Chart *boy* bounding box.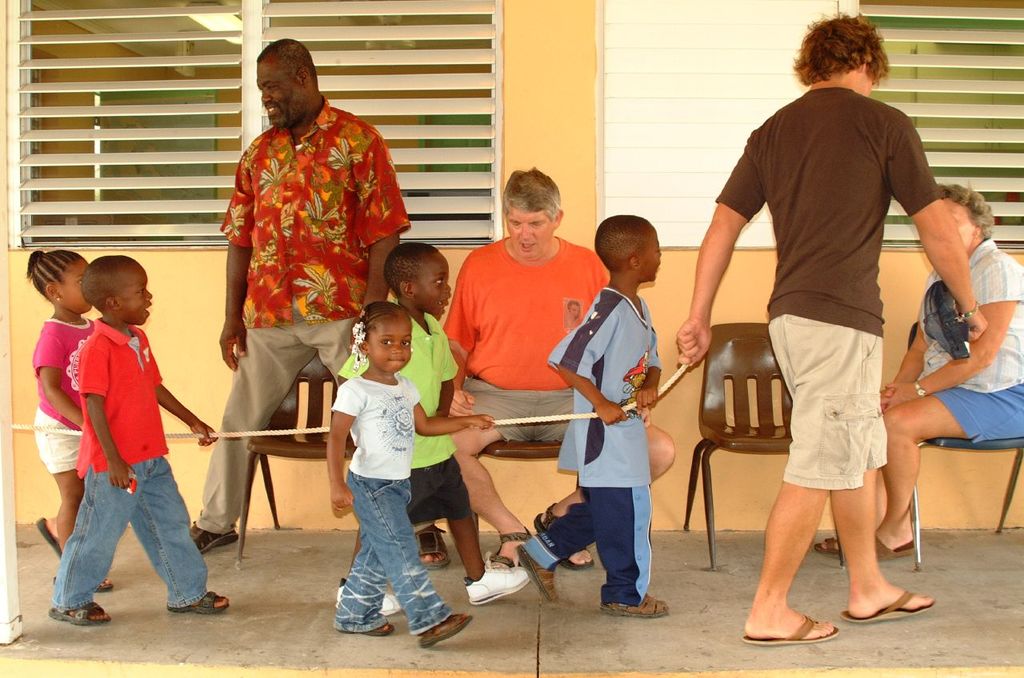
Charted: <region>513, 214, 663, 624</region>.
